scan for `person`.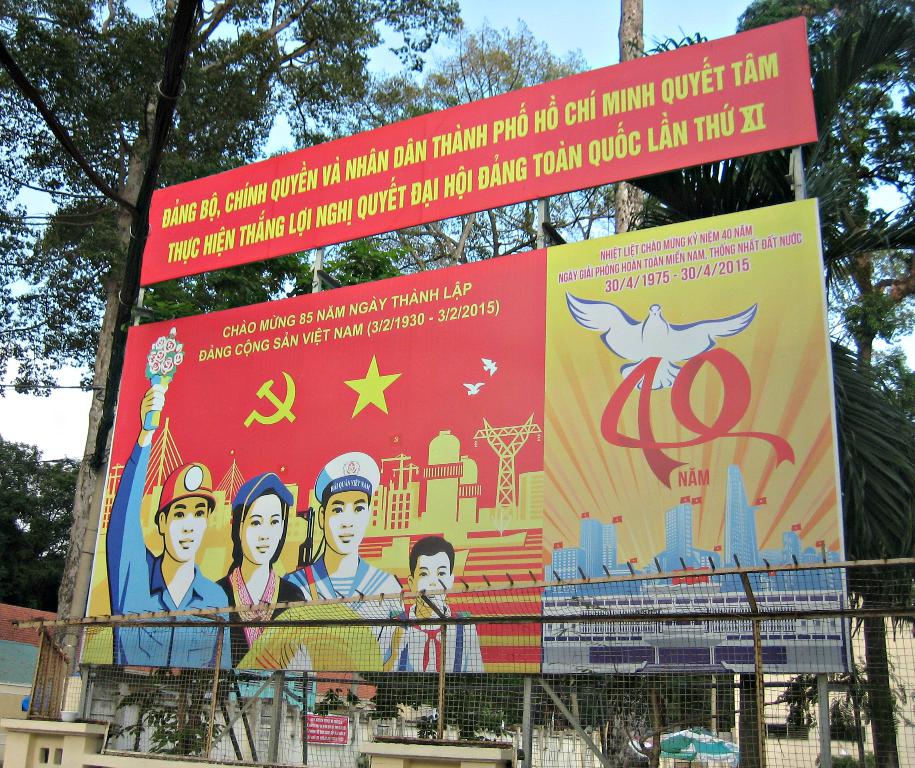
Scan result: rect(105, 376, 234, 676).
